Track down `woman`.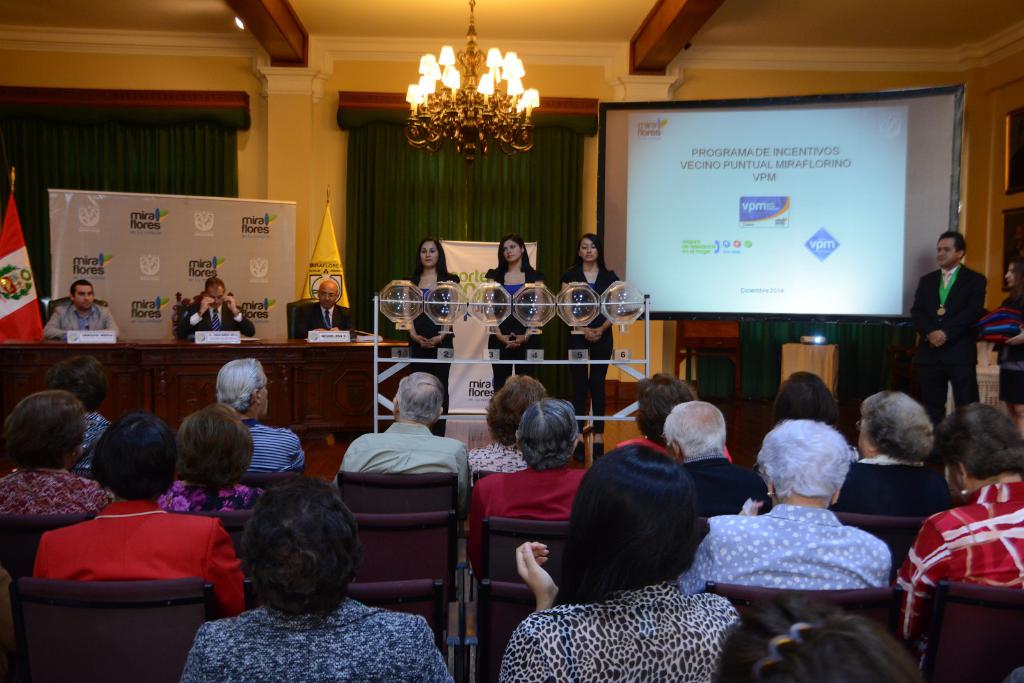
Tracked to select_region(40, 408, 249, 620).
